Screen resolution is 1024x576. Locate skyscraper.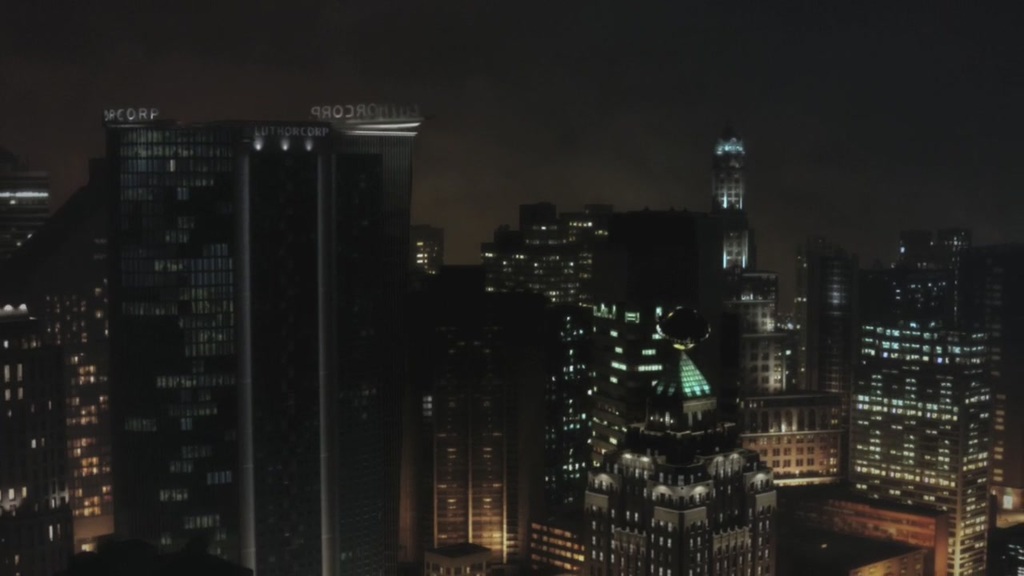
[x1=29, y1=78, x2=500, y2=575].
